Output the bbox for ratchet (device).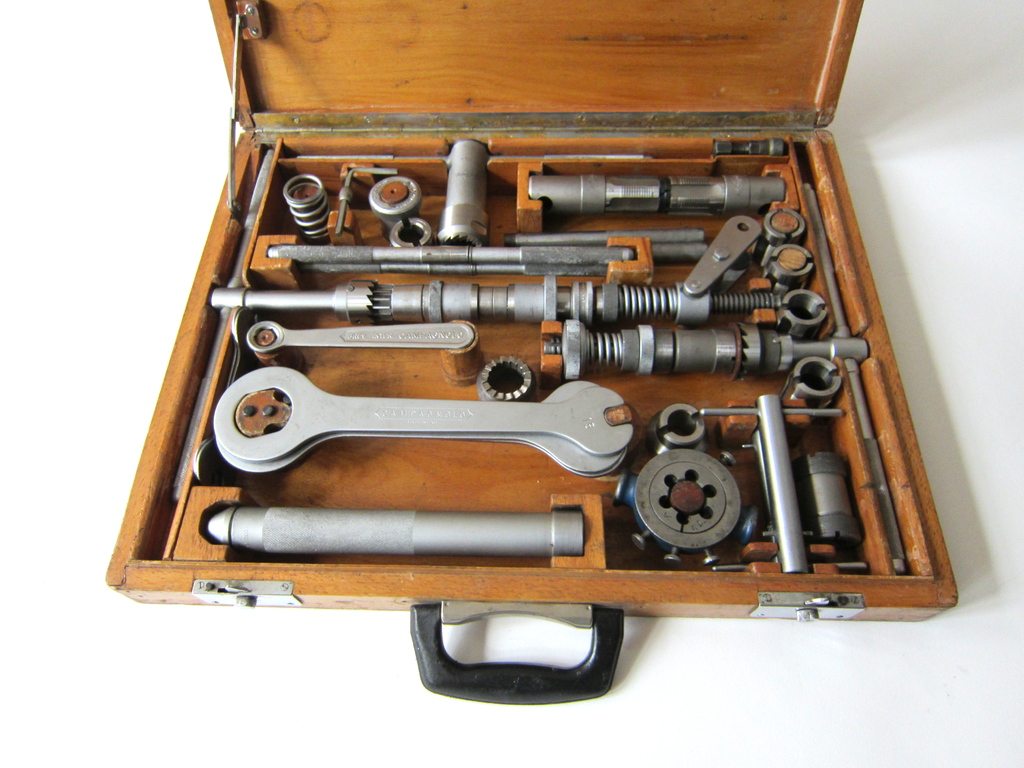
[174,141,831,497].
